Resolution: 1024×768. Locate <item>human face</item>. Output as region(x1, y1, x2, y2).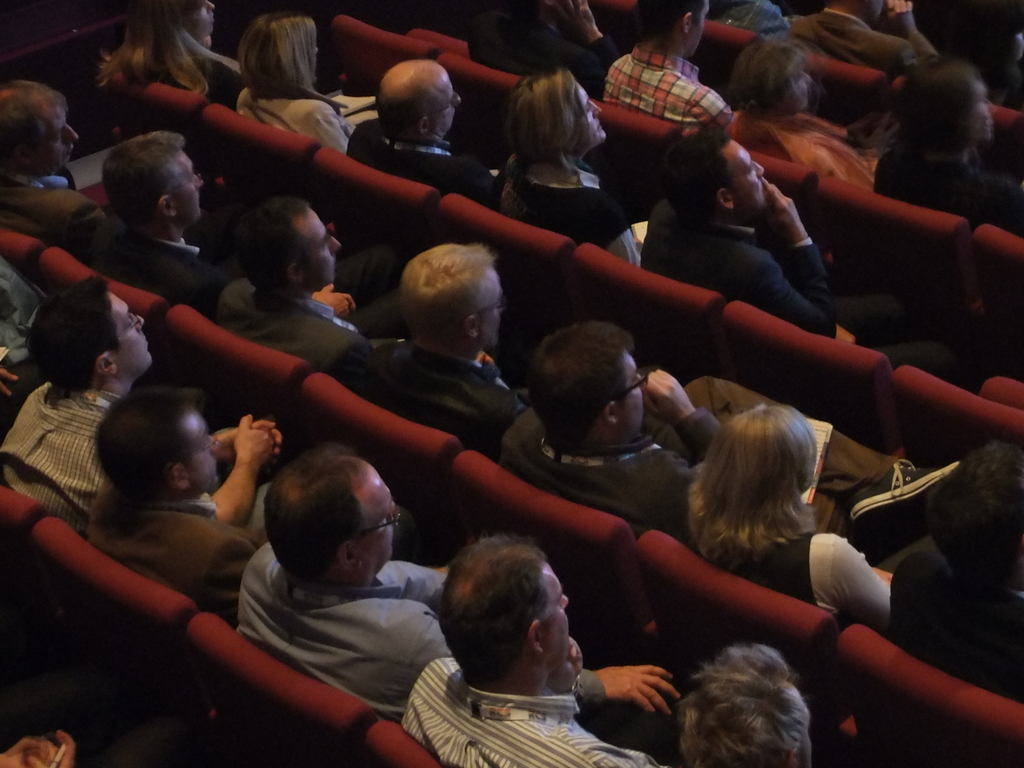
region(173, 154, 205, 218).
